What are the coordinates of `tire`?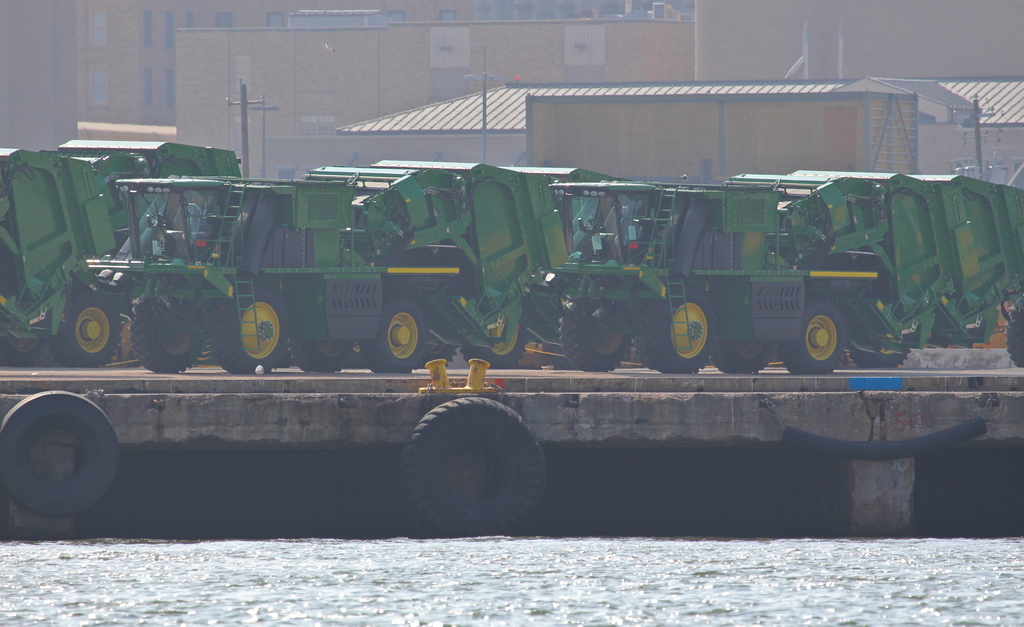
detection(358, 289, 430, 375).
